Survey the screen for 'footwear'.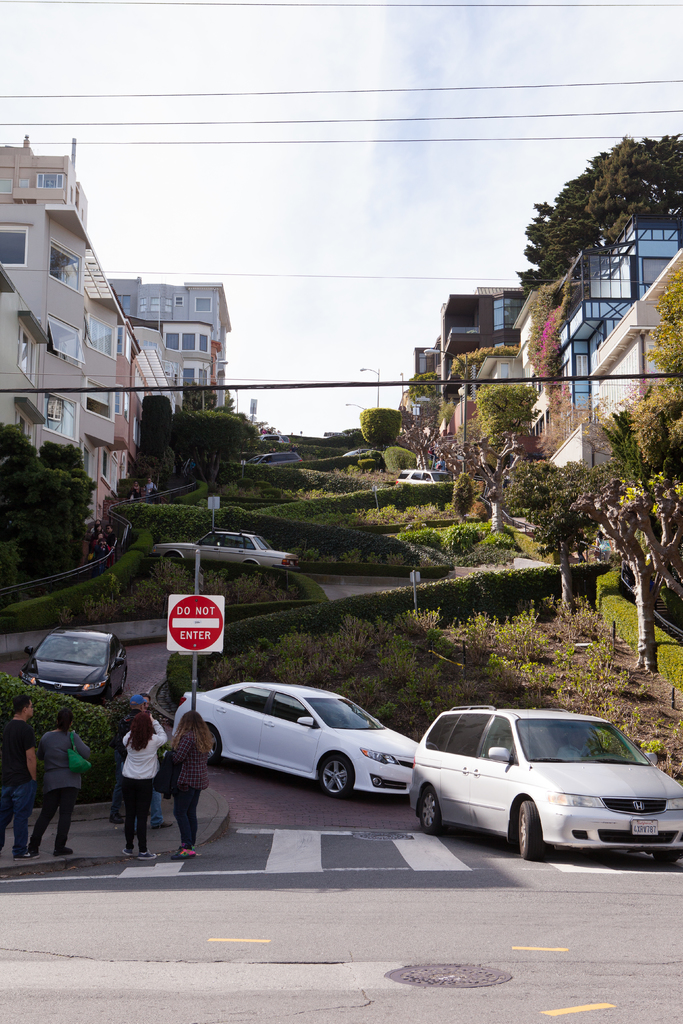
Survey found: <bbox>181, 842, 204, 856</bbox>.
